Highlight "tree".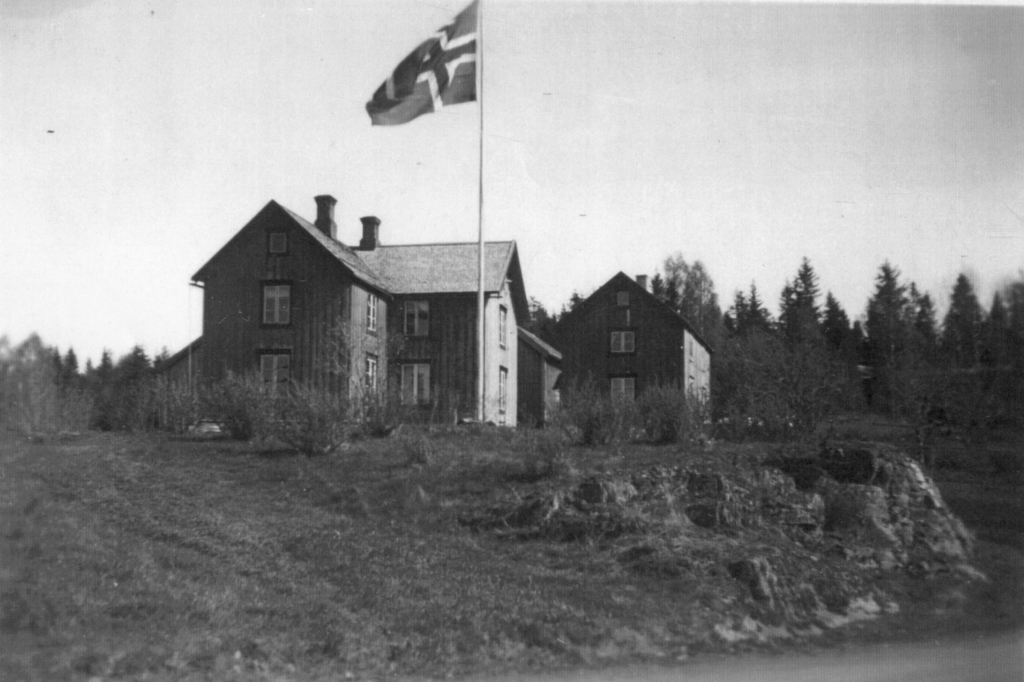
Highlighted region: l=530, t=295, r=549, b=328.
